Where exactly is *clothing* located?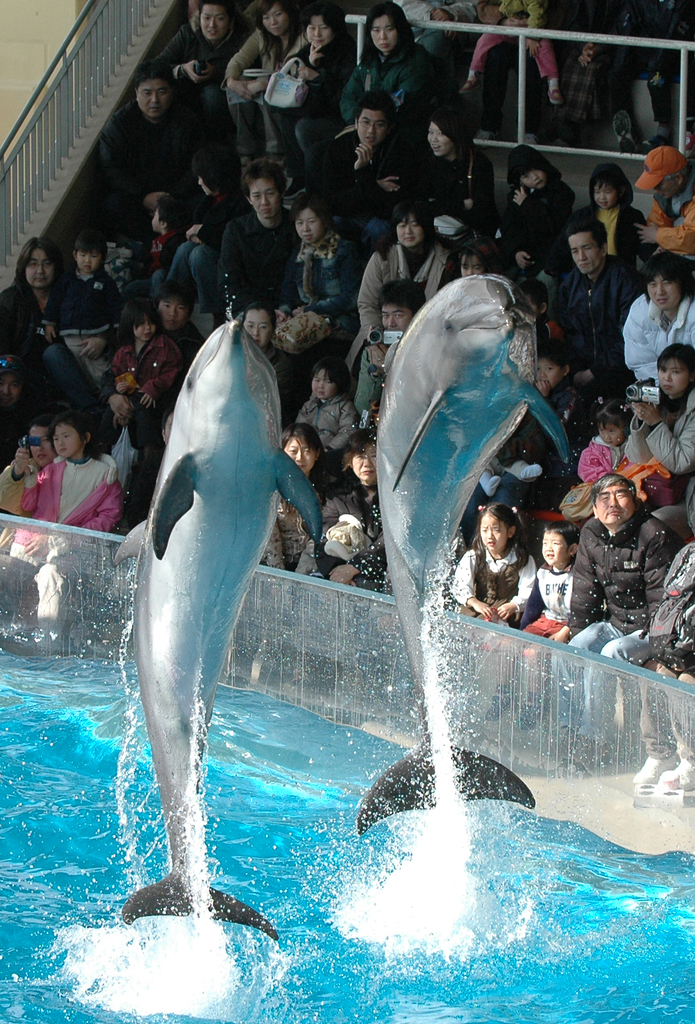
Its bounding box is <box>316,488,397,596</box>.
